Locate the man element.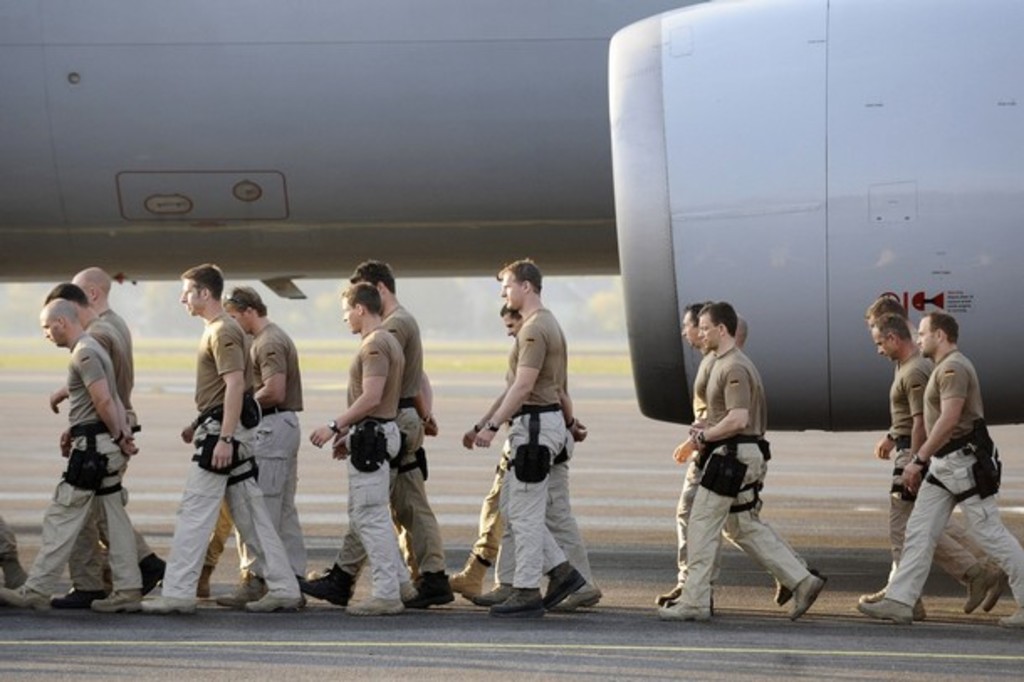
Element bbox: bbox(665, 301, 812, 616).
